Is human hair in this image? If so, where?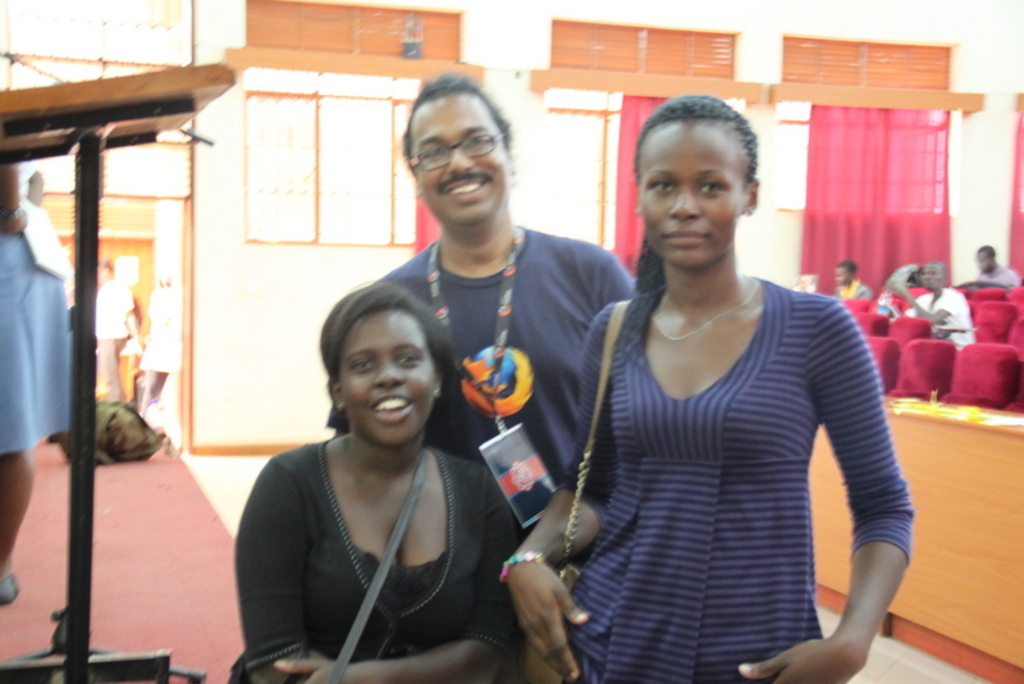
Yes, at (left=838, top=260, right=854, bottom=277).
